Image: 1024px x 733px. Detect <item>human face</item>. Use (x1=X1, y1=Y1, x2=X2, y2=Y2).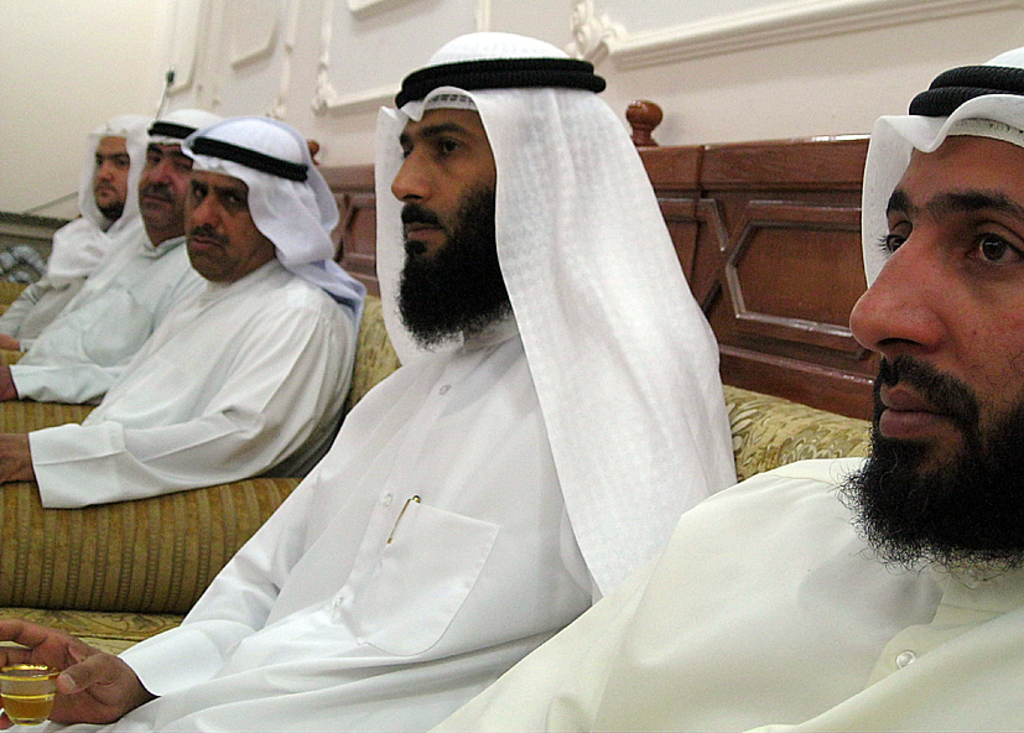
(x1=849, y1=141, x2=1023, y2=525).
